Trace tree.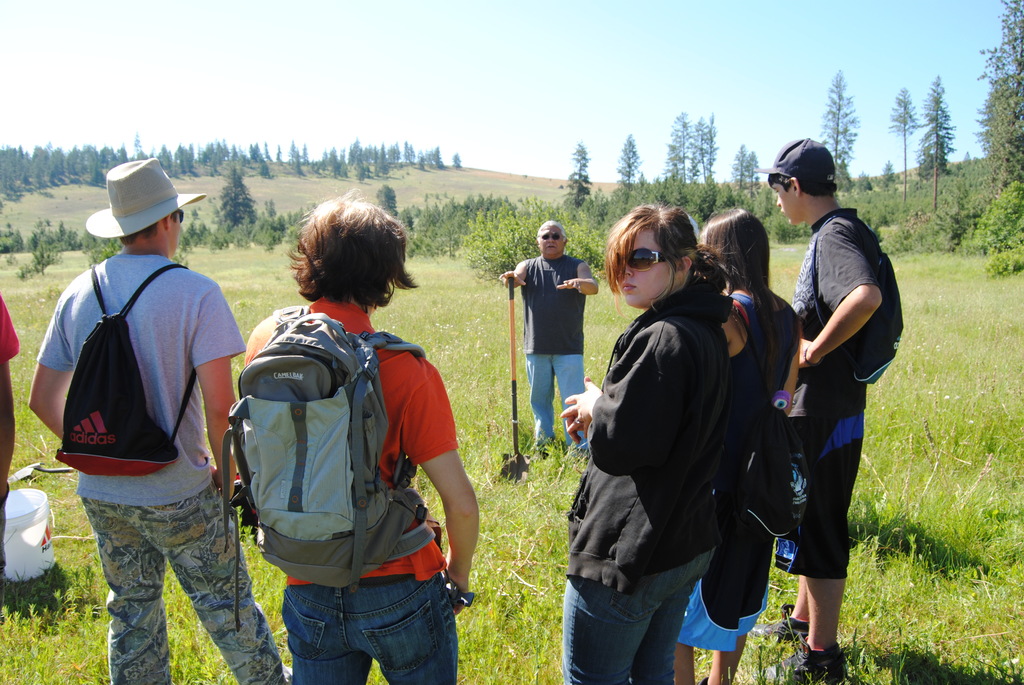
Traced to box=[653, 109, 720, 189].
